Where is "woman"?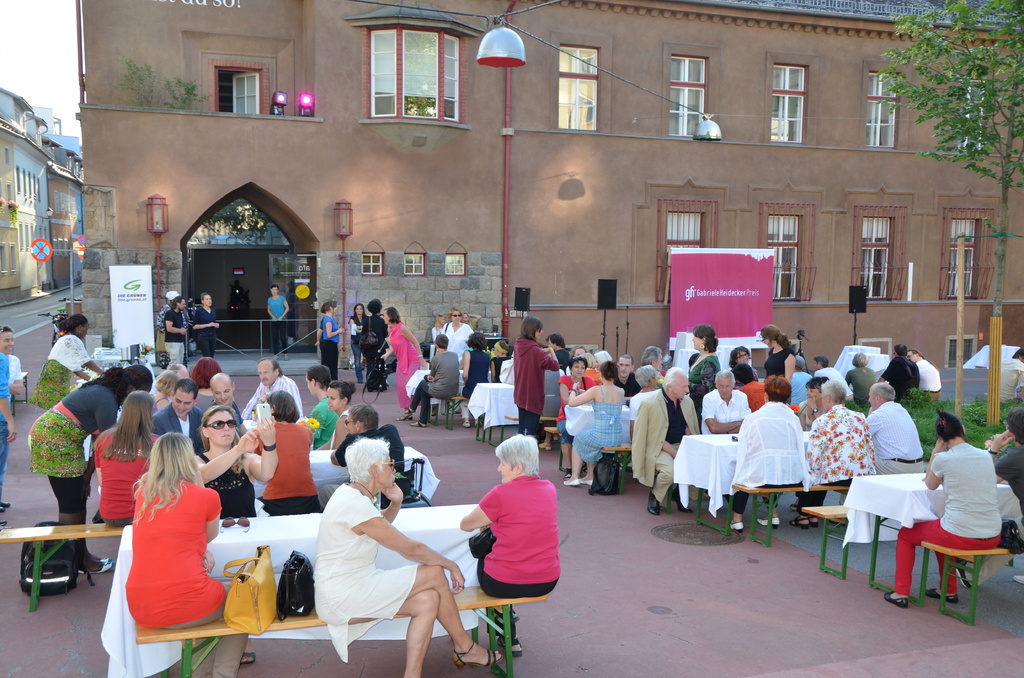
rect(348, 300, 378, 384).
